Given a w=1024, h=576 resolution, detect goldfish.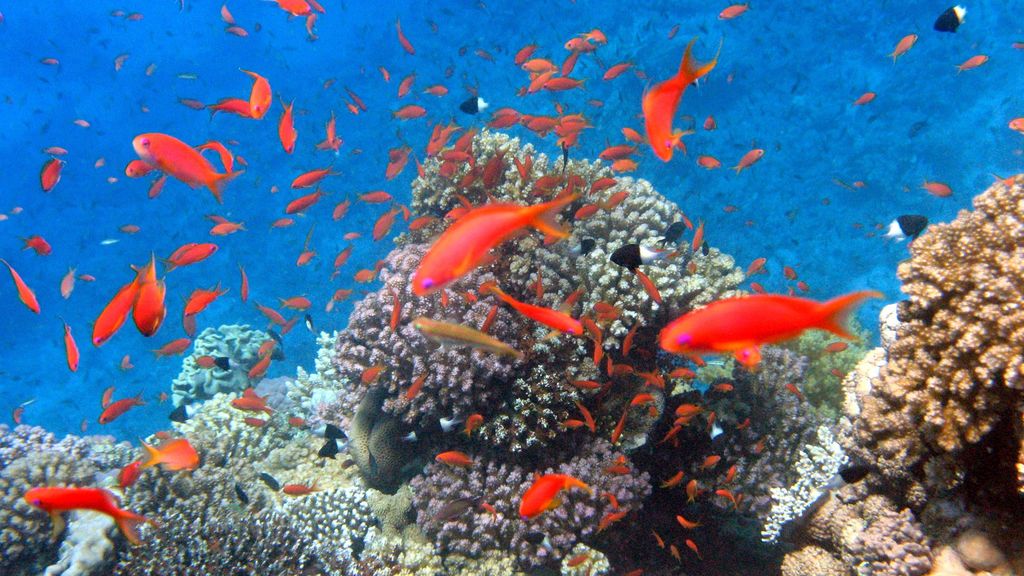
{"left": 956, "top": 53, "right": 986, "bottom": 74}.
